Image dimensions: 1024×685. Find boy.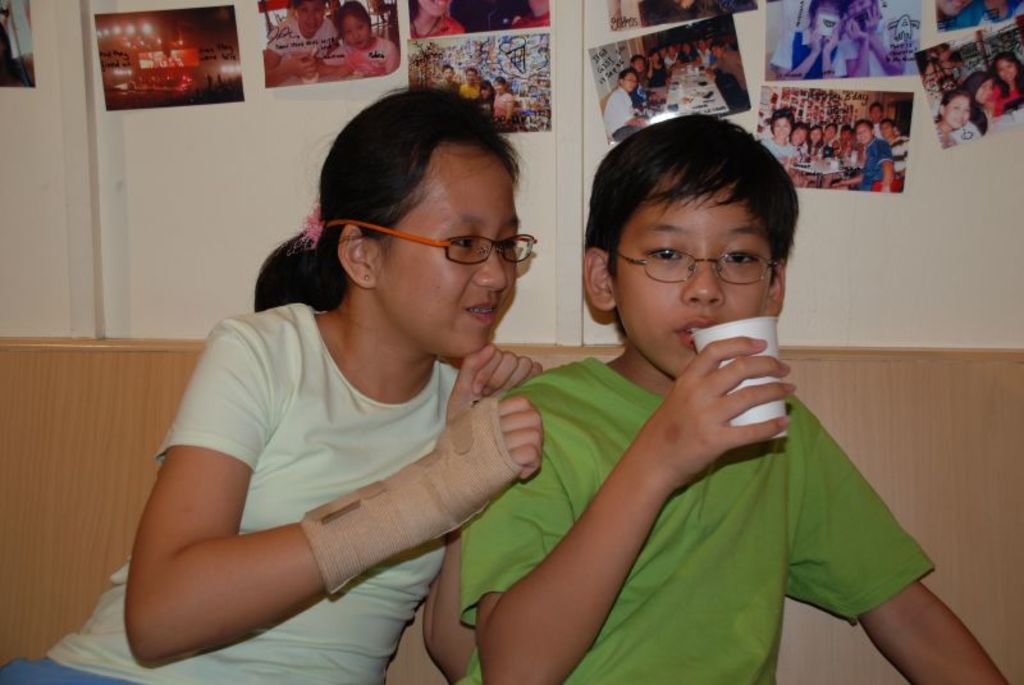
pyautogui.locateOnScreen(403, 108, 881, 659).
